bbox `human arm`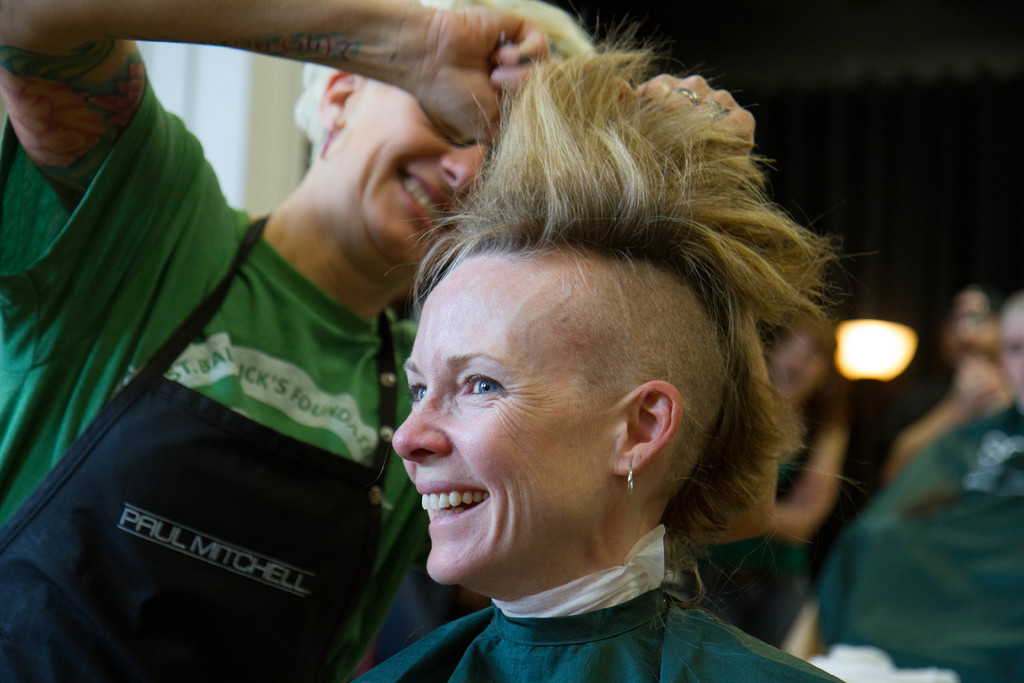
{"left": 648, "top": 290, "right": 792, "bottom": 566}
